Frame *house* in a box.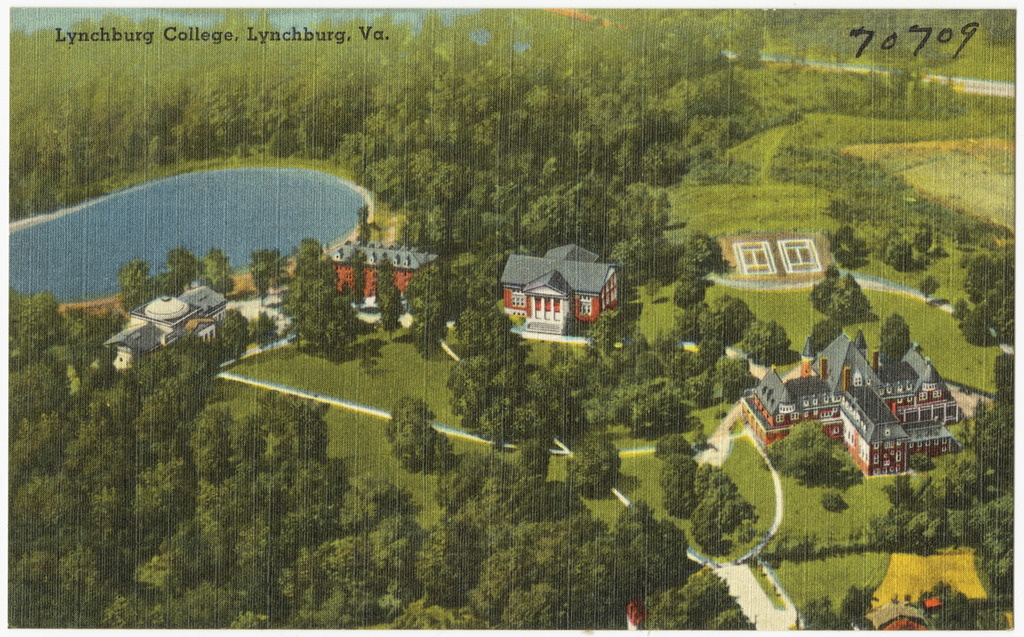
<box>332,236,437,296</box>.
